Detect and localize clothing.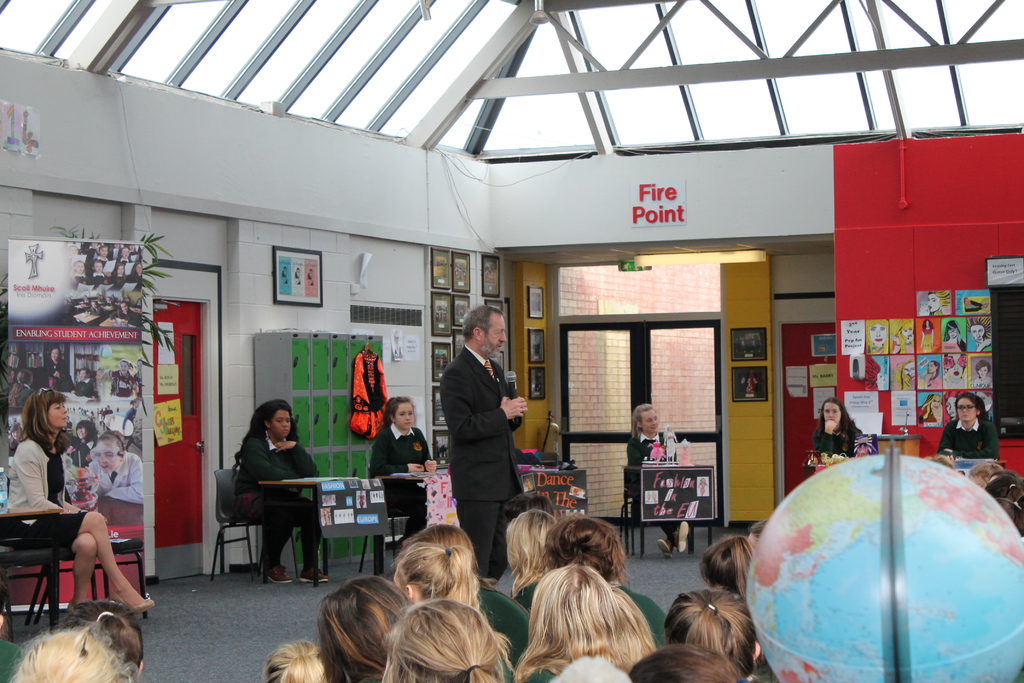
Localized at [110,371,135,397].
